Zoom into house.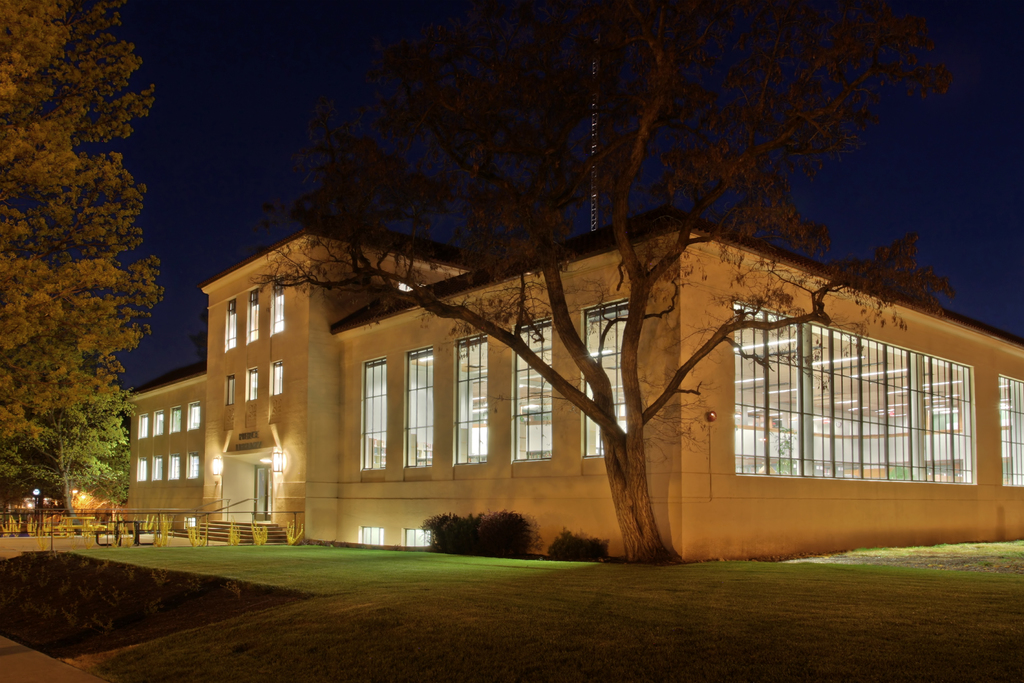
Zoom target: rect(122, 229, 1023, 563).
